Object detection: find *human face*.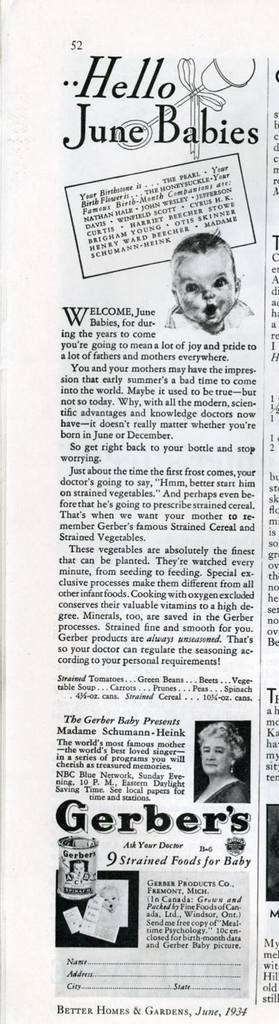
Rect(197, 741, 230, 774).
